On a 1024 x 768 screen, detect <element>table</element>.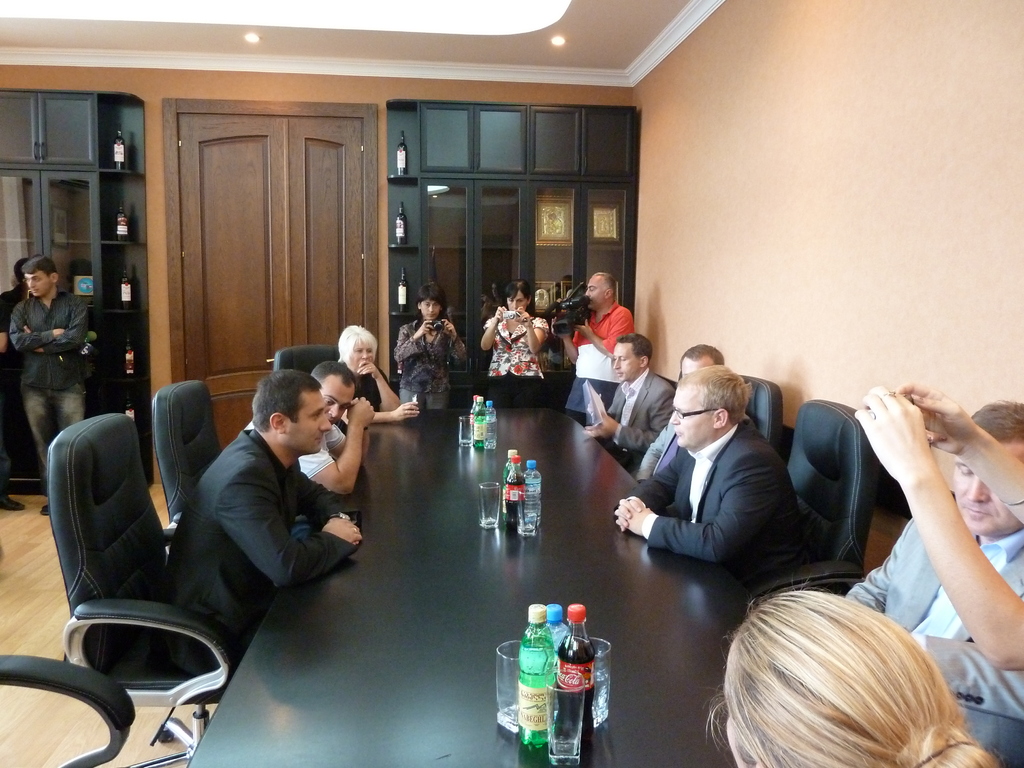
pyautogui.locateOnScreen(168, 399, 797, 764).
